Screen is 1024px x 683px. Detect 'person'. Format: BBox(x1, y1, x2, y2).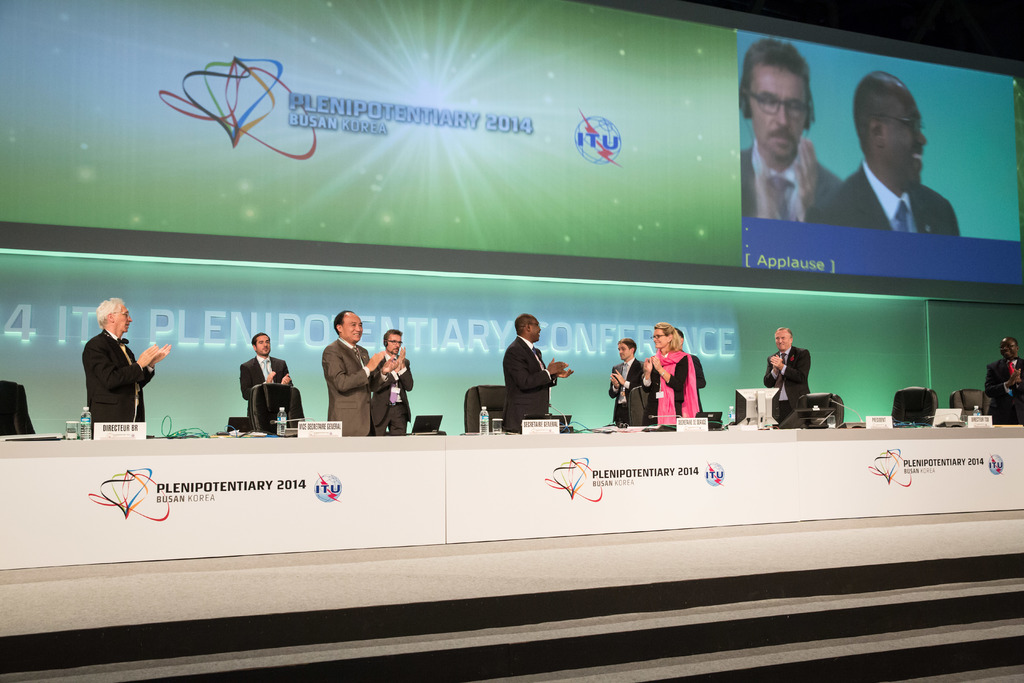
BBox(317, 308, 385, 438).
